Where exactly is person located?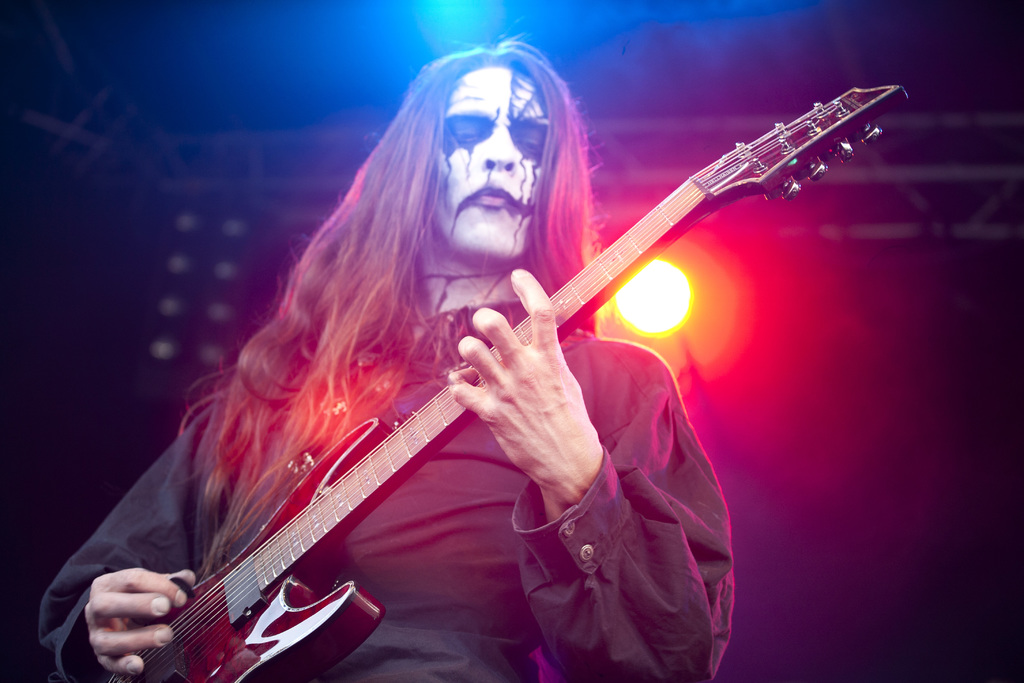
Its bounding box is box=[38, 42, 740, 682].
